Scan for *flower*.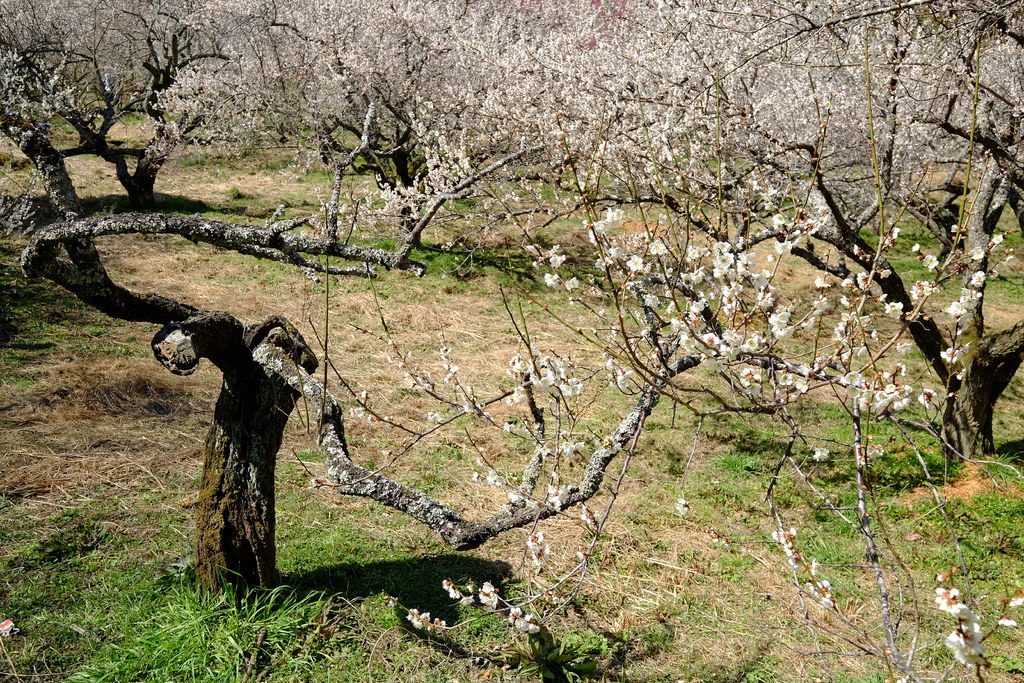
Scan result: l=863, t=447, r=882, b=460.
